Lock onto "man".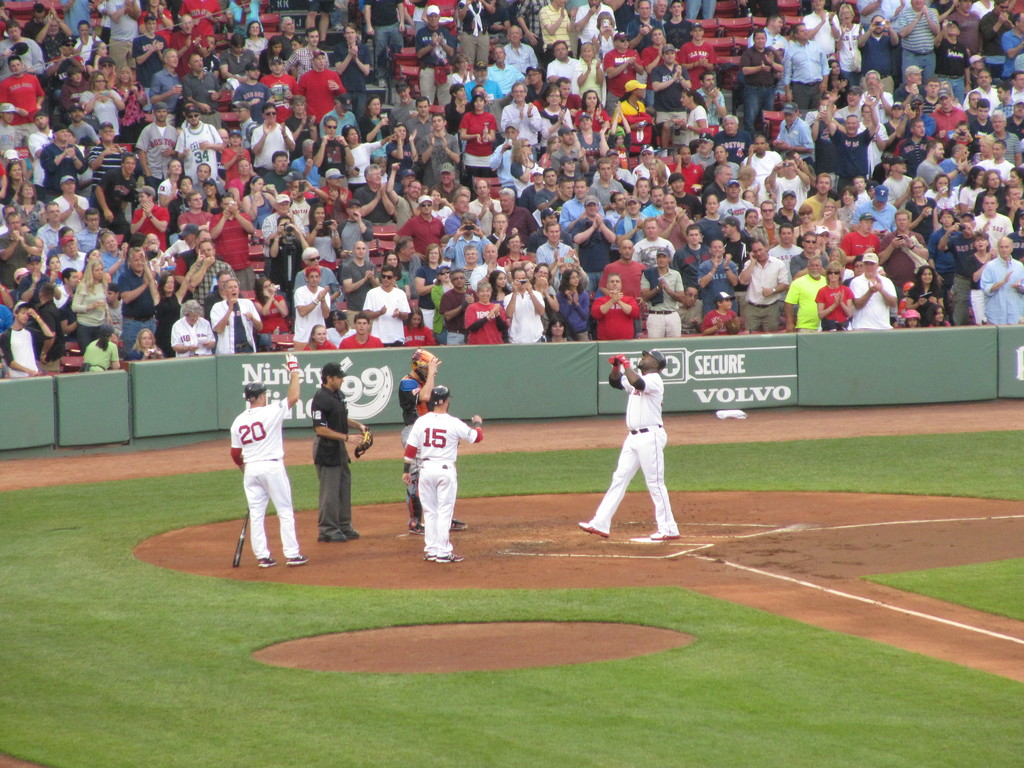
Locked: [983, 111, 1023, 166].
